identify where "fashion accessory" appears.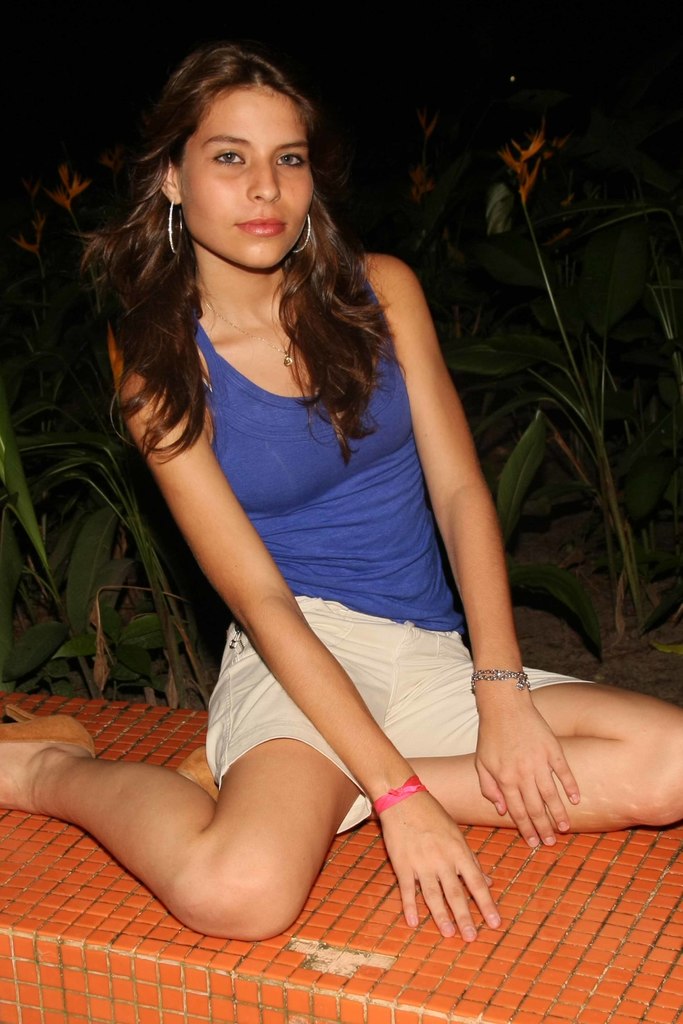
Appears at x1=0 y1=703 x2=97 y2=757.
